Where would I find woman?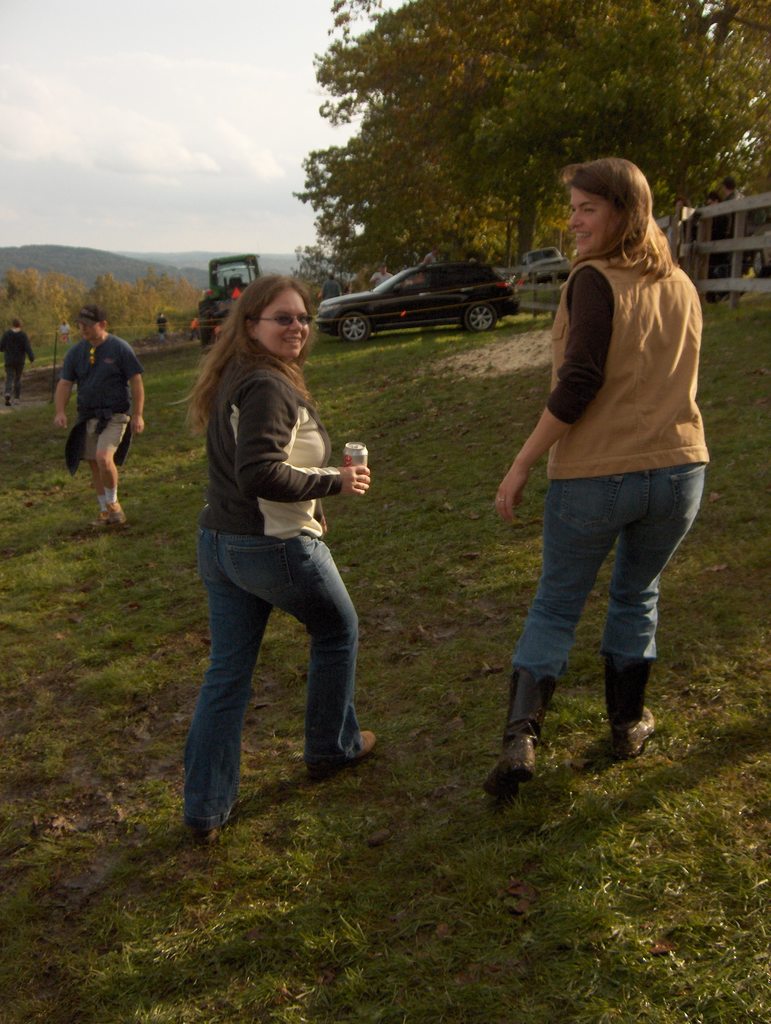
At BBox(477, 152, 710, 811).
